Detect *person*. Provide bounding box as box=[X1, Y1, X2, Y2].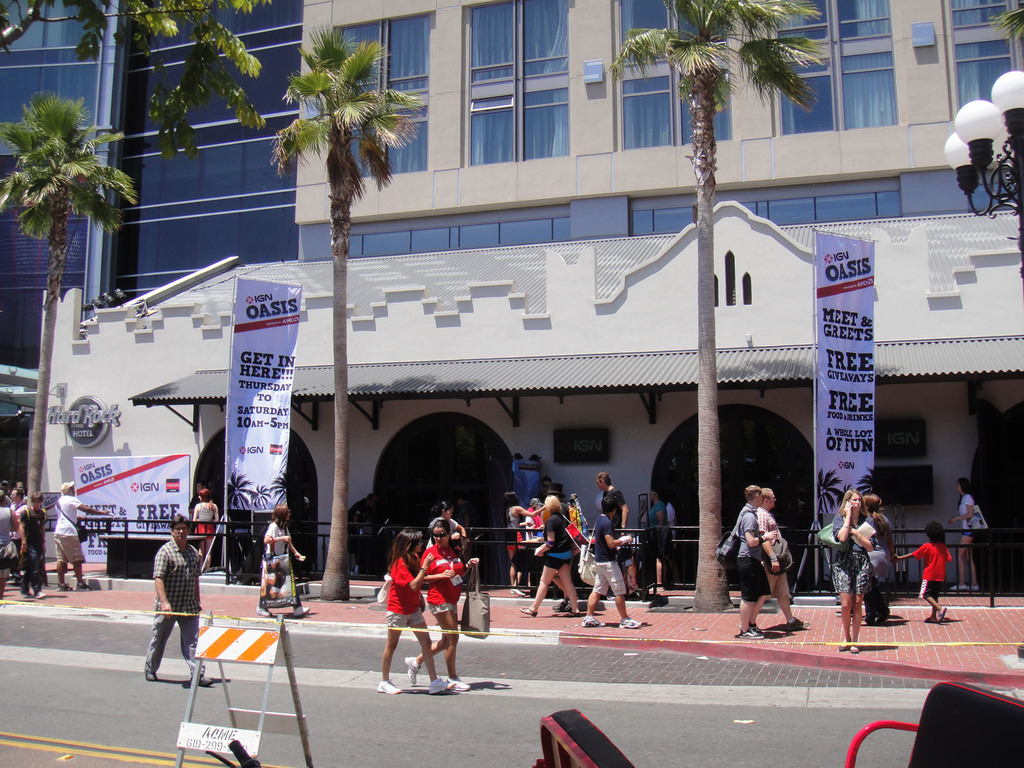
box=[192, 487, 218, 572].
